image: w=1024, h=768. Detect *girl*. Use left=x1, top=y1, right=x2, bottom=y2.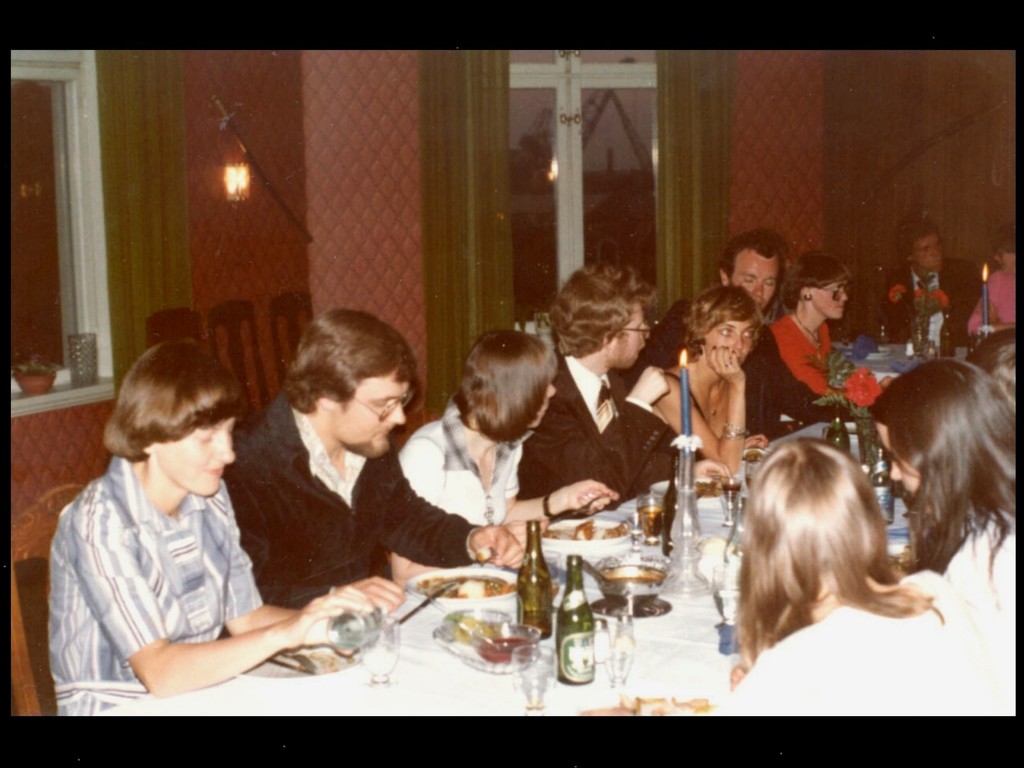
left=721, top=436, right=1014, bottom=717.
